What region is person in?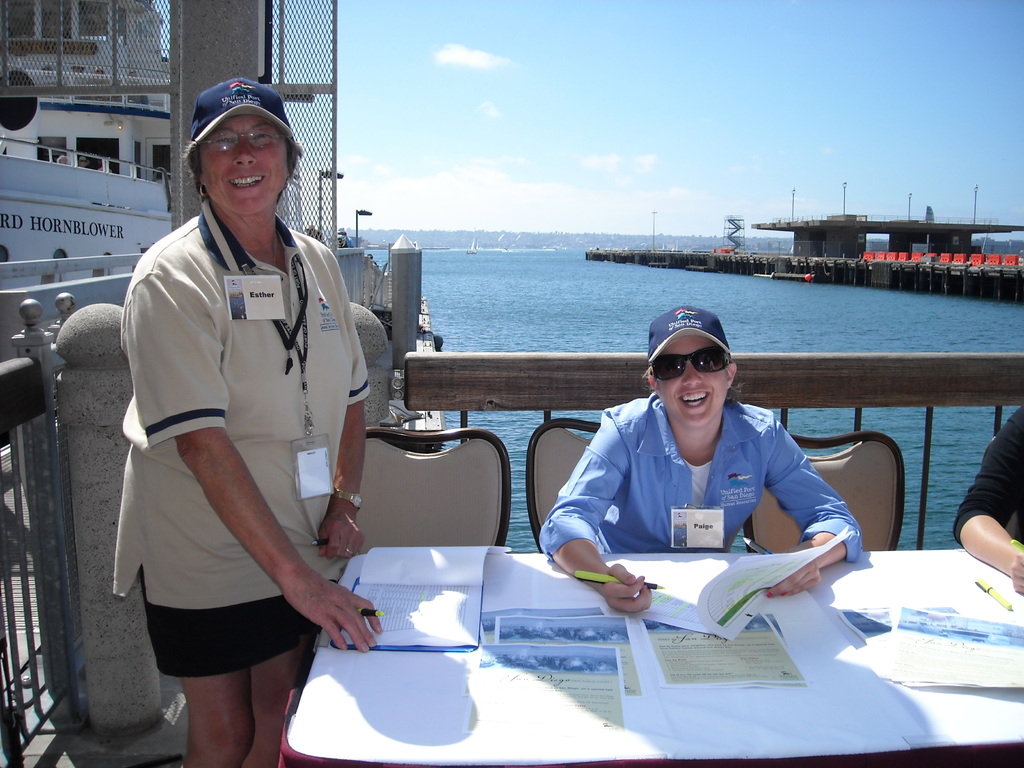
x1=543, y1=305, x2=849, y2=643.
